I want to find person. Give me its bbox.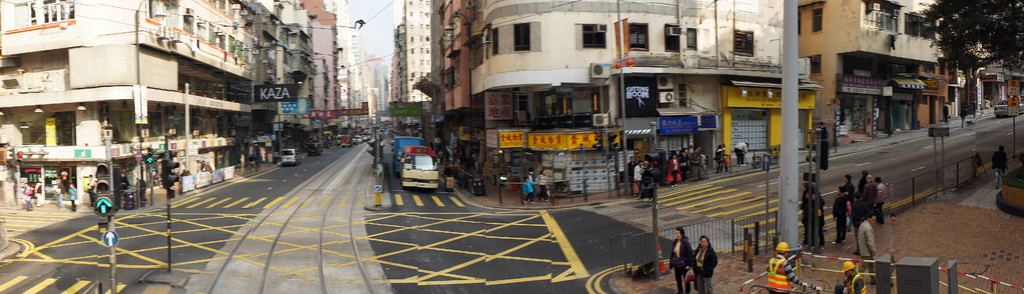
detection(855, 206, 881, 257).
